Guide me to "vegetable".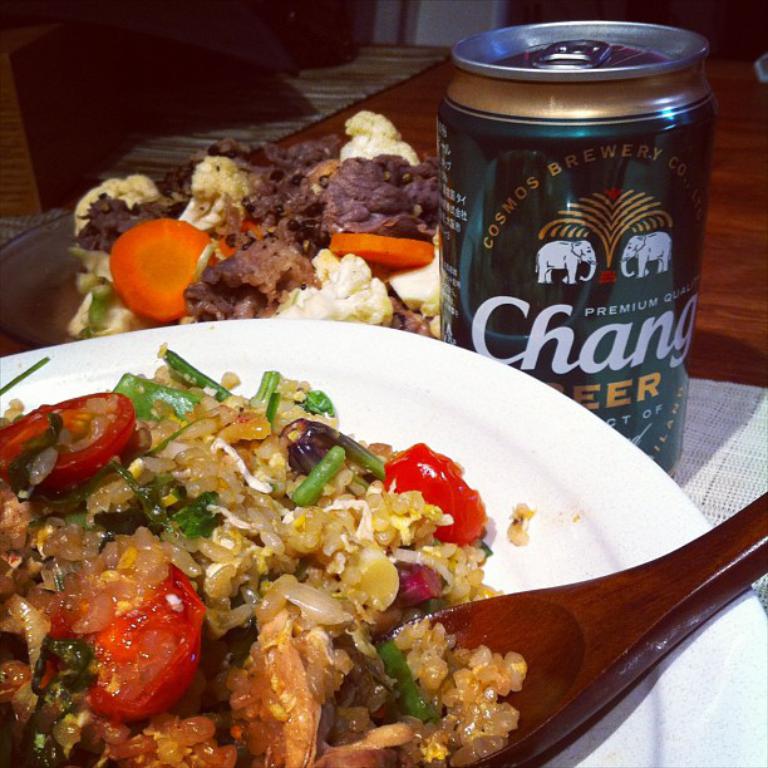
Guidance: 0, 392, 136, 498.
